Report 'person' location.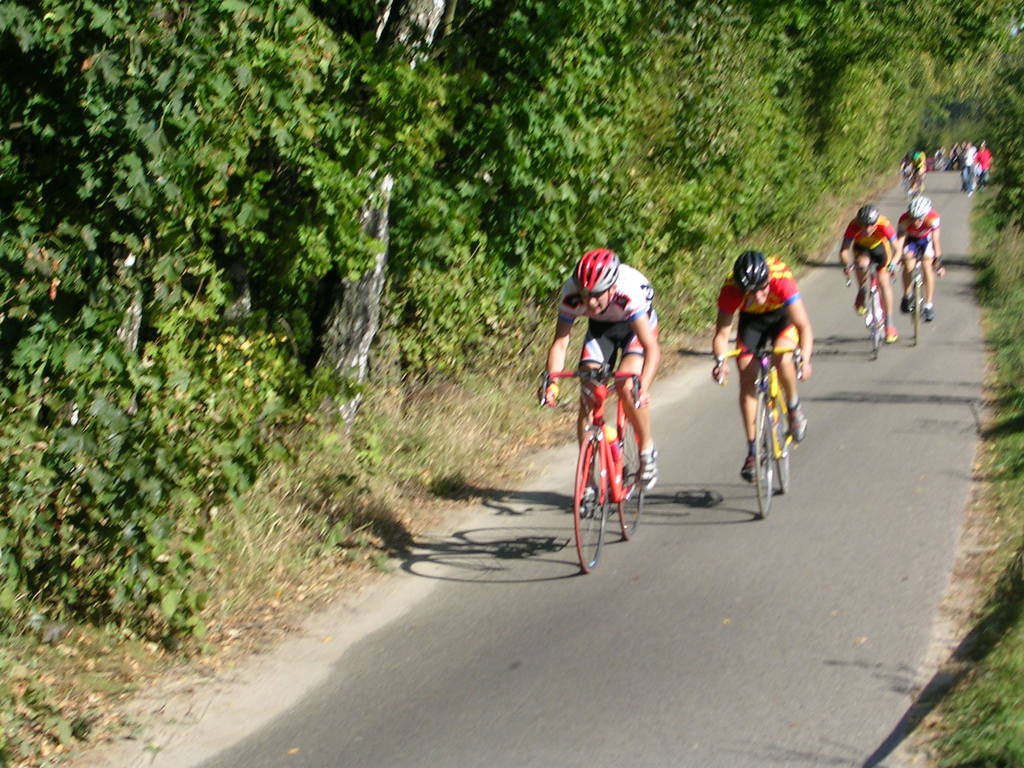
Report: (left=548, top=246, right=662, bottom=487).
